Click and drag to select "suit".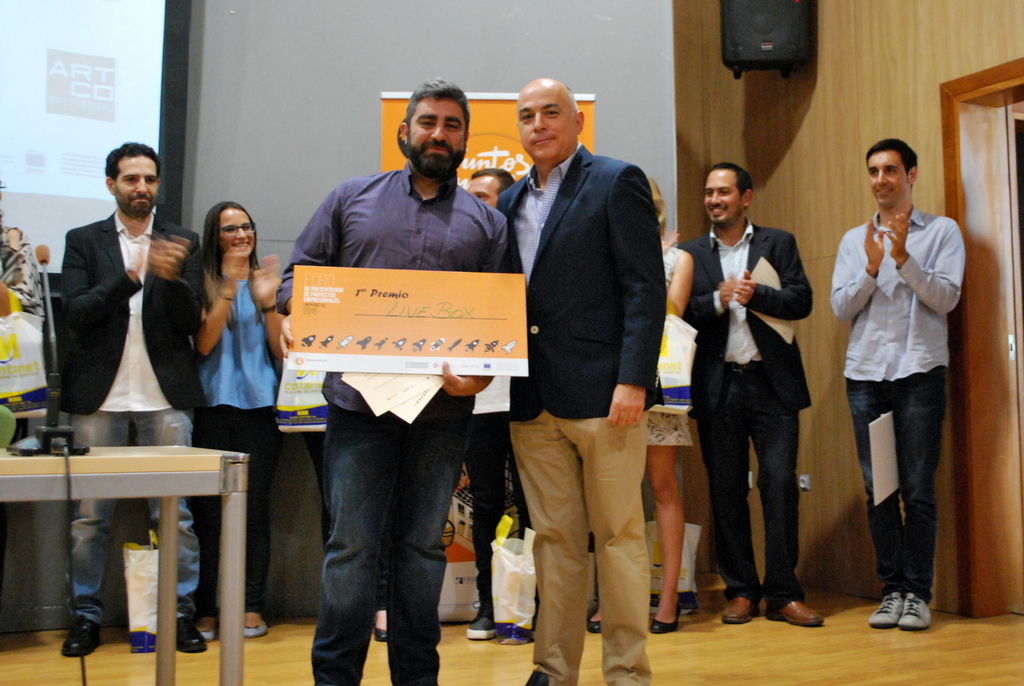
Selection: bbox=[678, 161, 819, 618].
